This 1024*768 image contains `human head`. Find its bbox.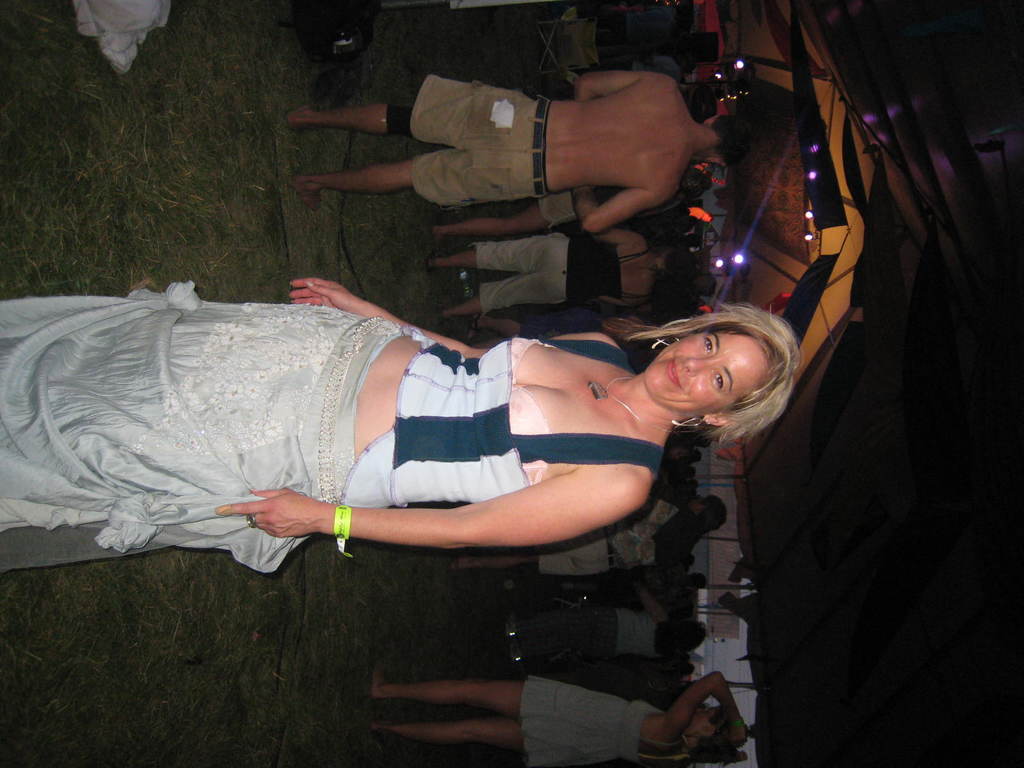
x1=683, y1=708, x2=735, y2=764.
